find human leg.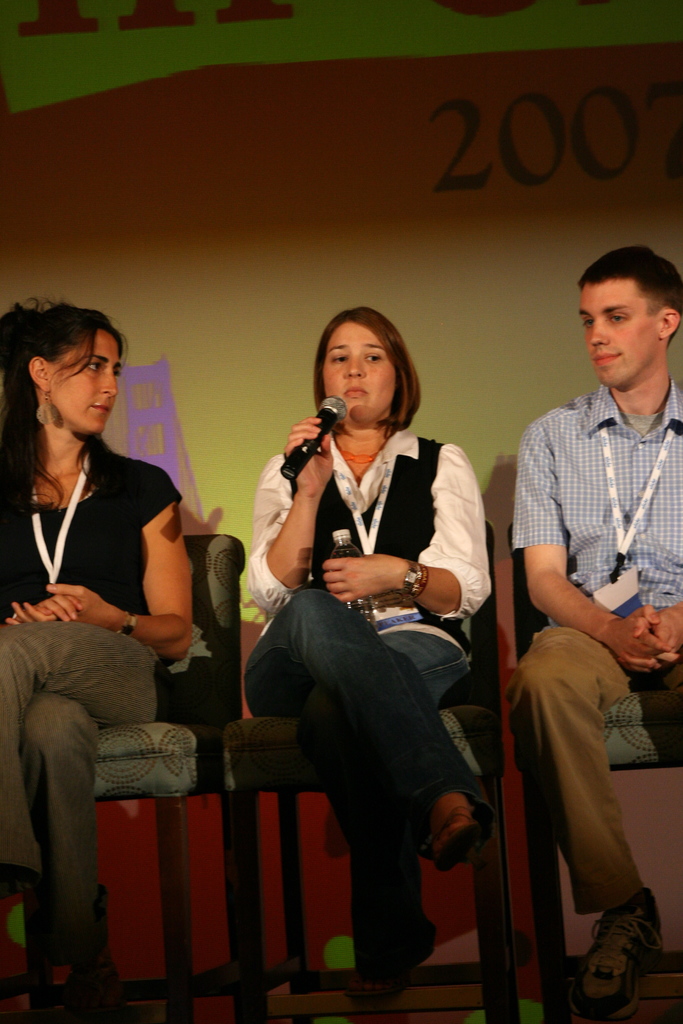
rect(325, 610, 468, 1005).
